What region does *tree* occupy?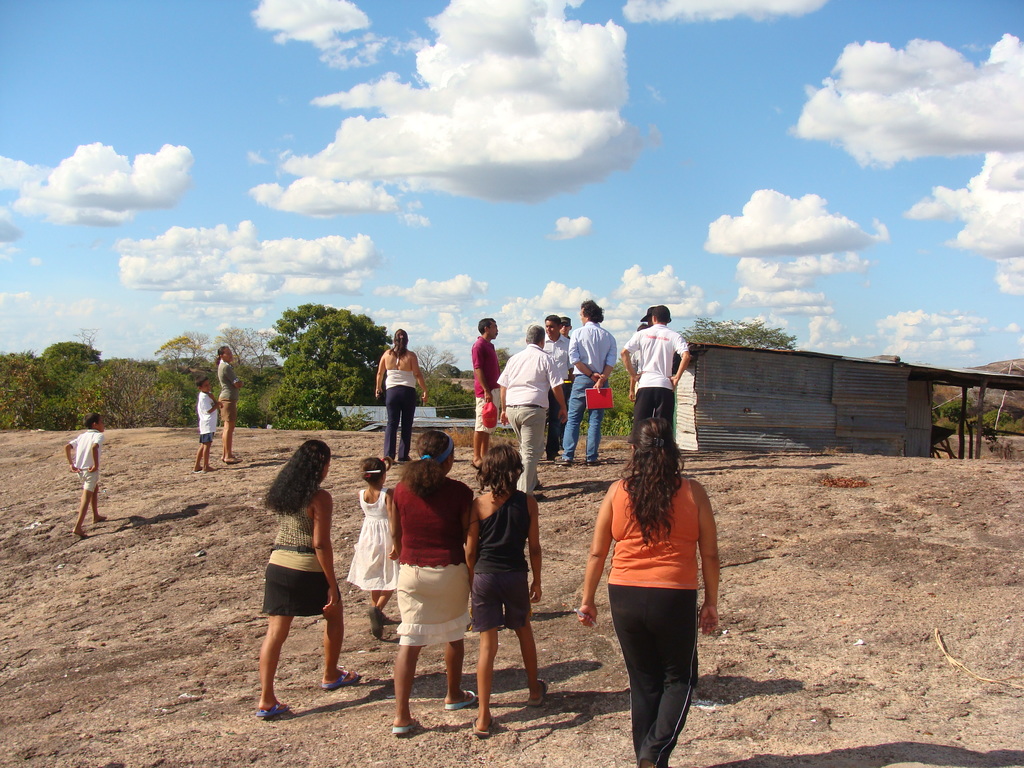
select_region(677, 314, 799, 353).
